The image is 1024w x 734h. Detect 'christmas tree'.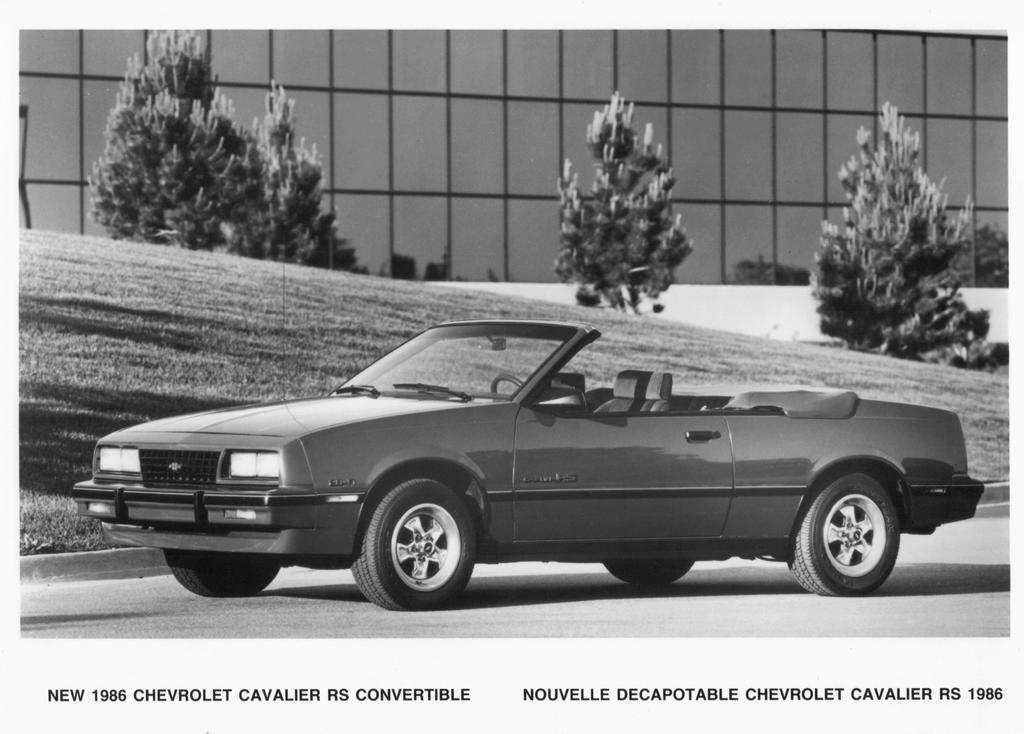
Detection: 815:101:992:354.
